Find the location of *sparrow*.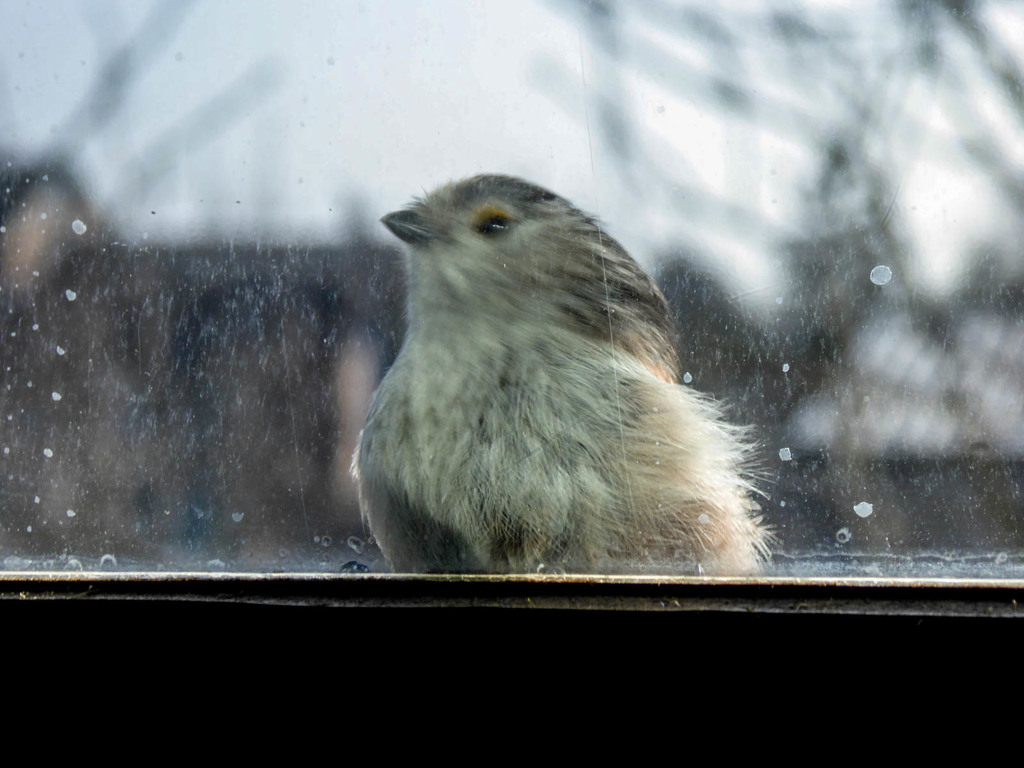
Location: l=346, t=164, r=782, b=573.
